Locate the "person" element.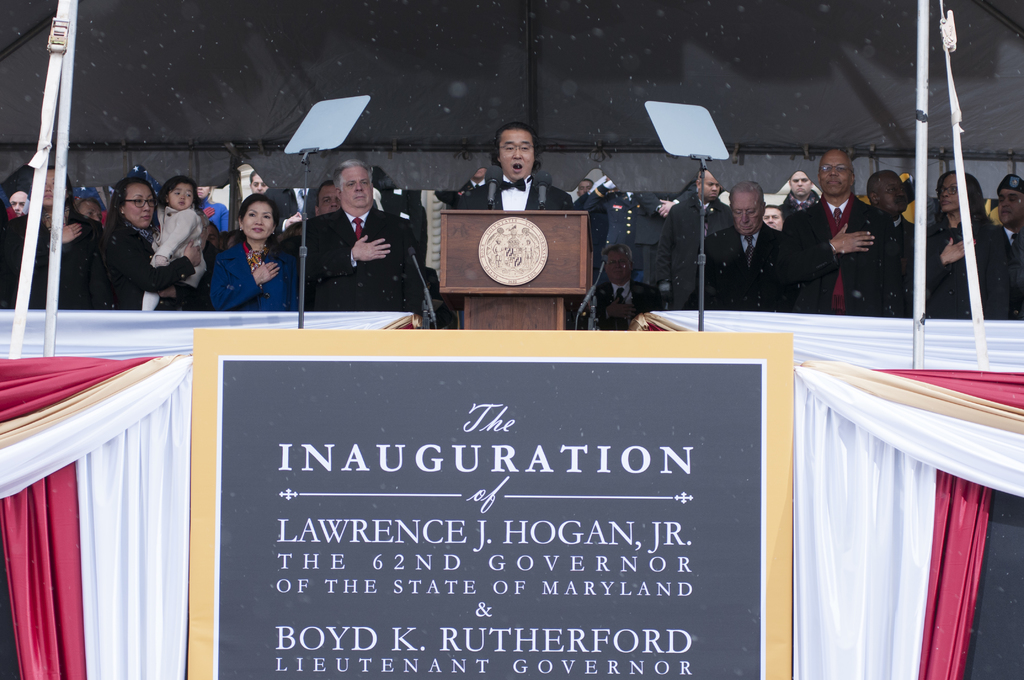
Element bbox: 141, 168, 209, 315.
